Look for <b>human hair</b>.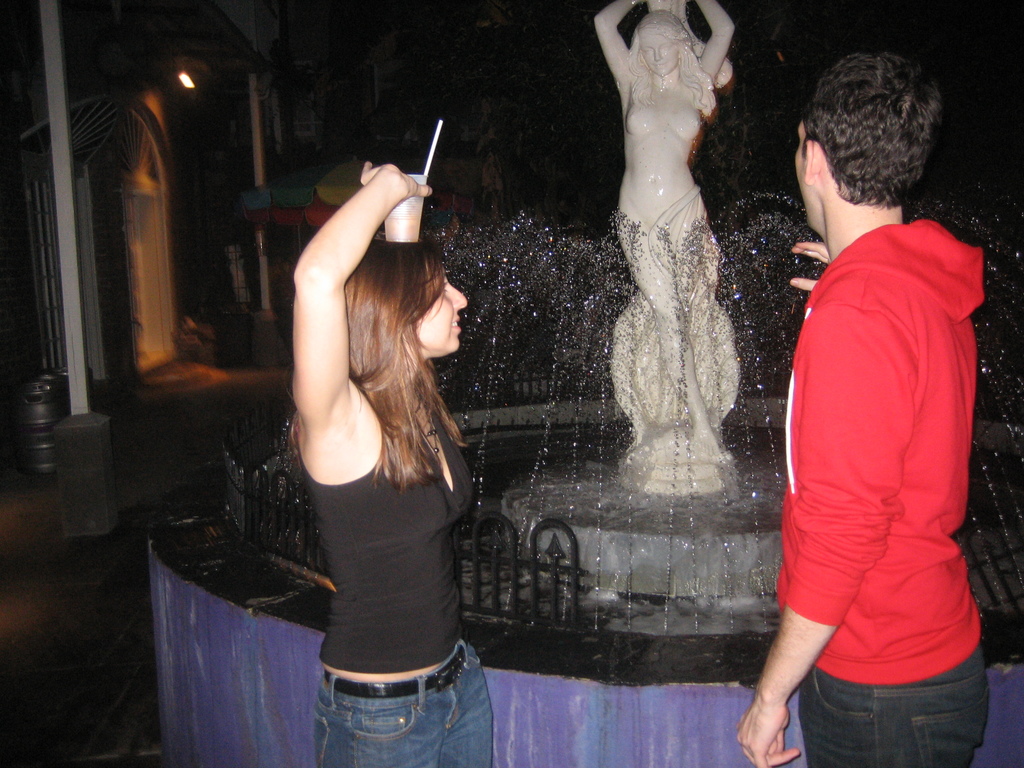
Found: bbox(801, 53, 940, 213).
